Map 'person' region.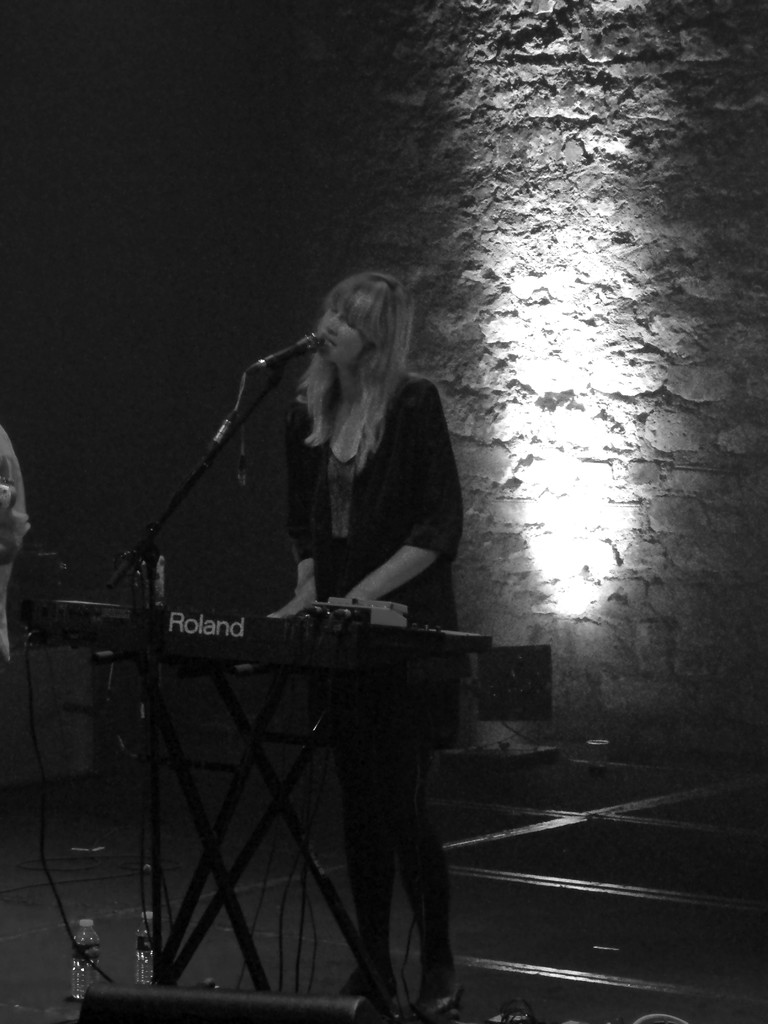
Mapped to BBox(234, 268, 461, 1023).
